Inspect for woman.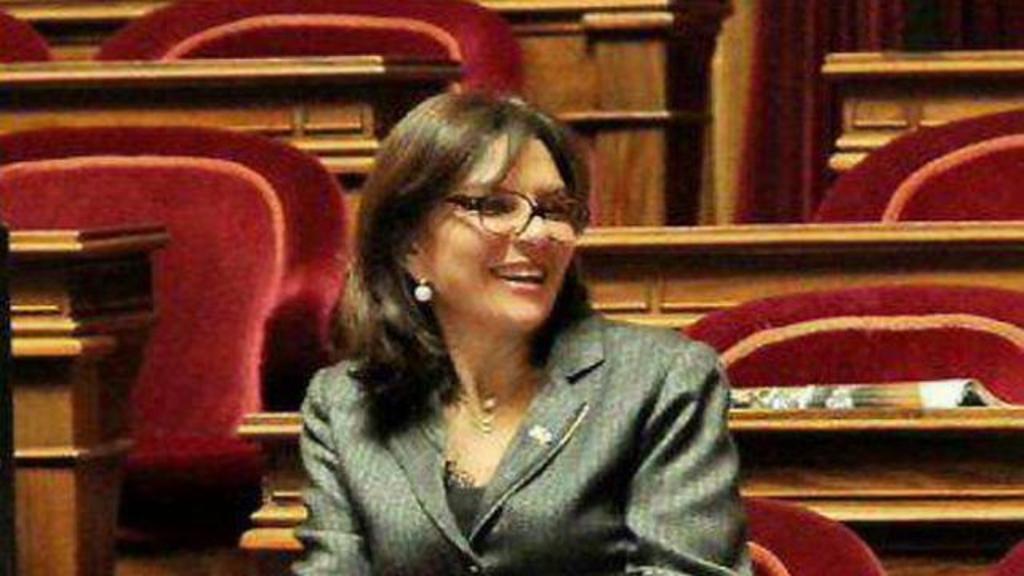
Inspection: pyautogui.locateOnScreen(298, 93, 749, 574).
